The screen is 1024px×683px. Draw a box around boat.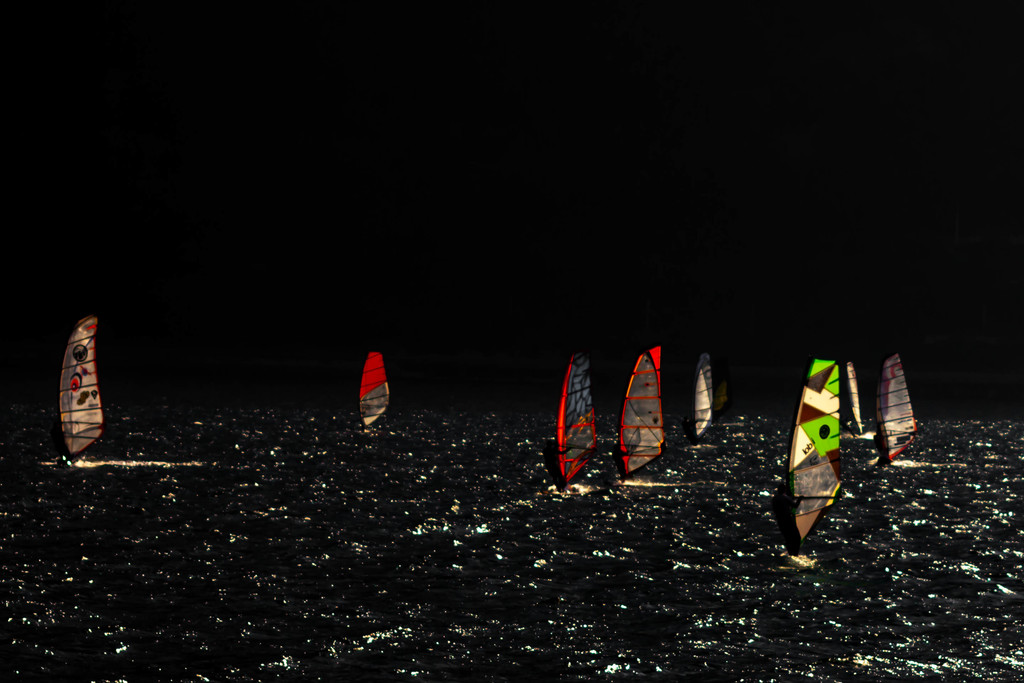
crop(54, 314, 107, 472).
